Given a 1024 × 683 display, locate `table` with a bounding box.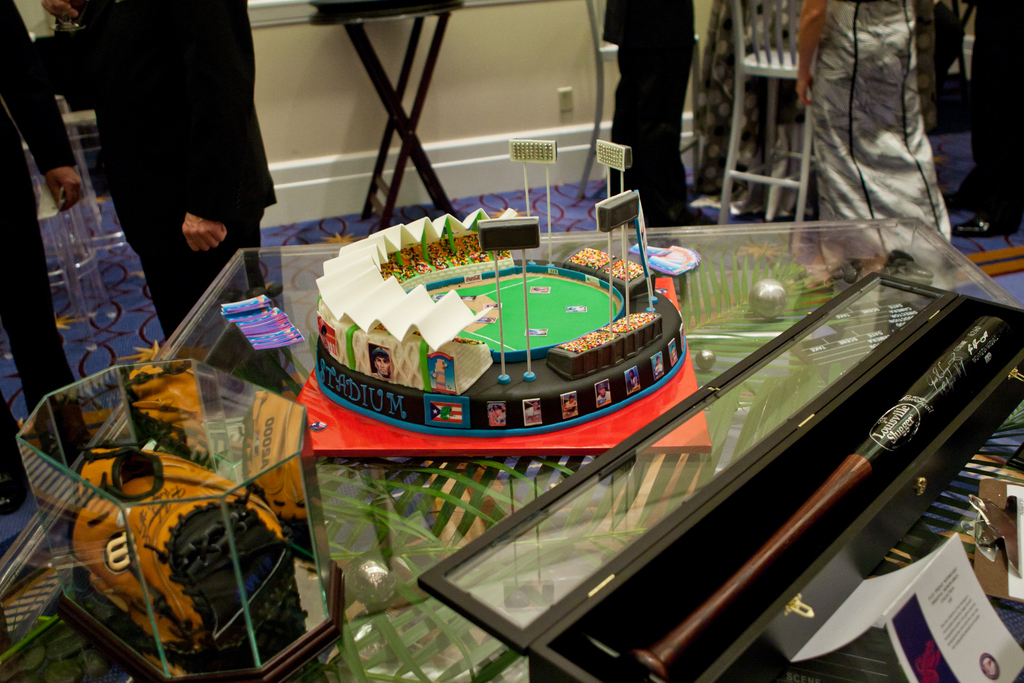
Located: [left=56, top=249, right=973, bottom=661].
